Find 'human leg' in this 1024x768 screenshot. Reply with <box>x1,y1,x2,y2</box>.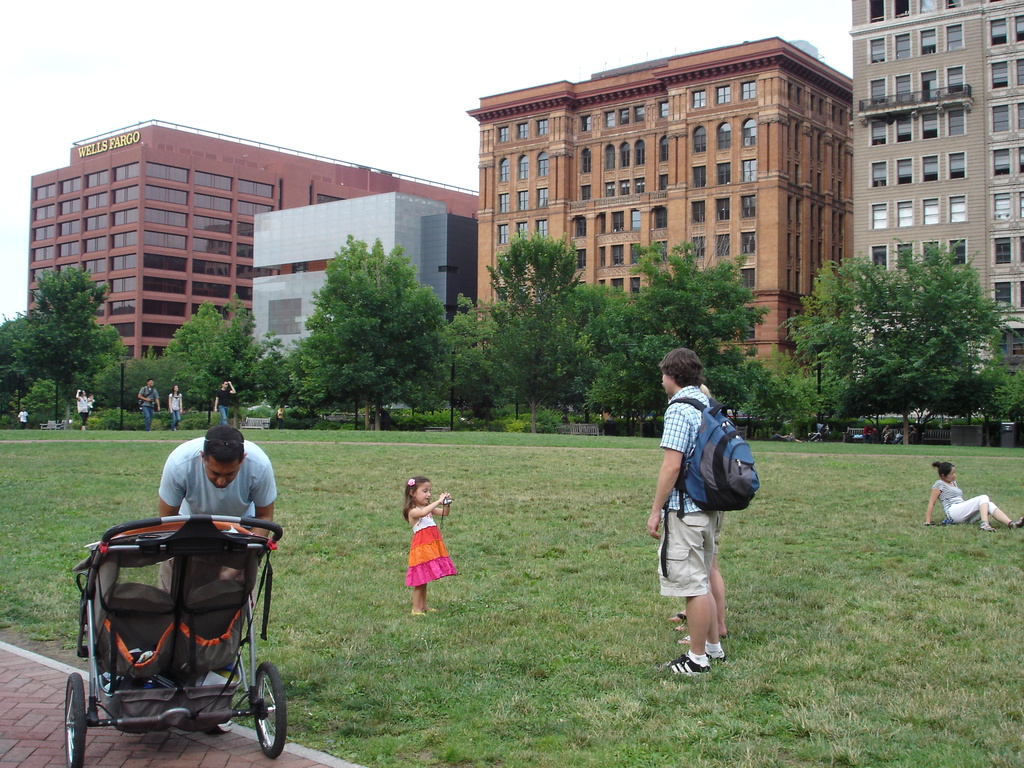
<box>172,413,179,426</box>.
